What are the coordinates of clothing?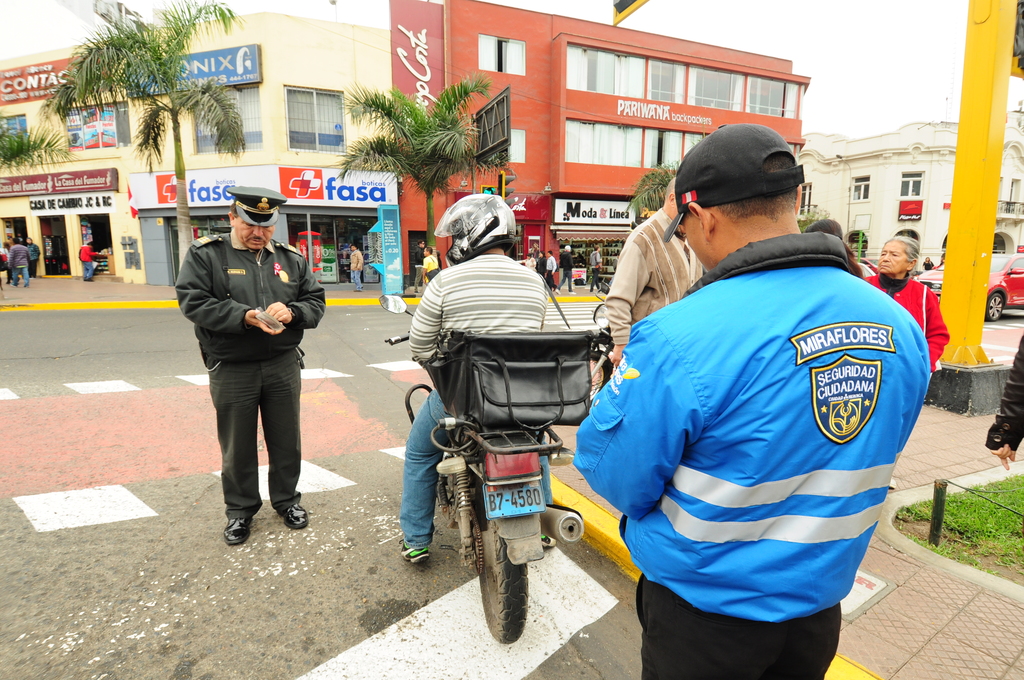
<region>527, 243, 543, 262</region>.
